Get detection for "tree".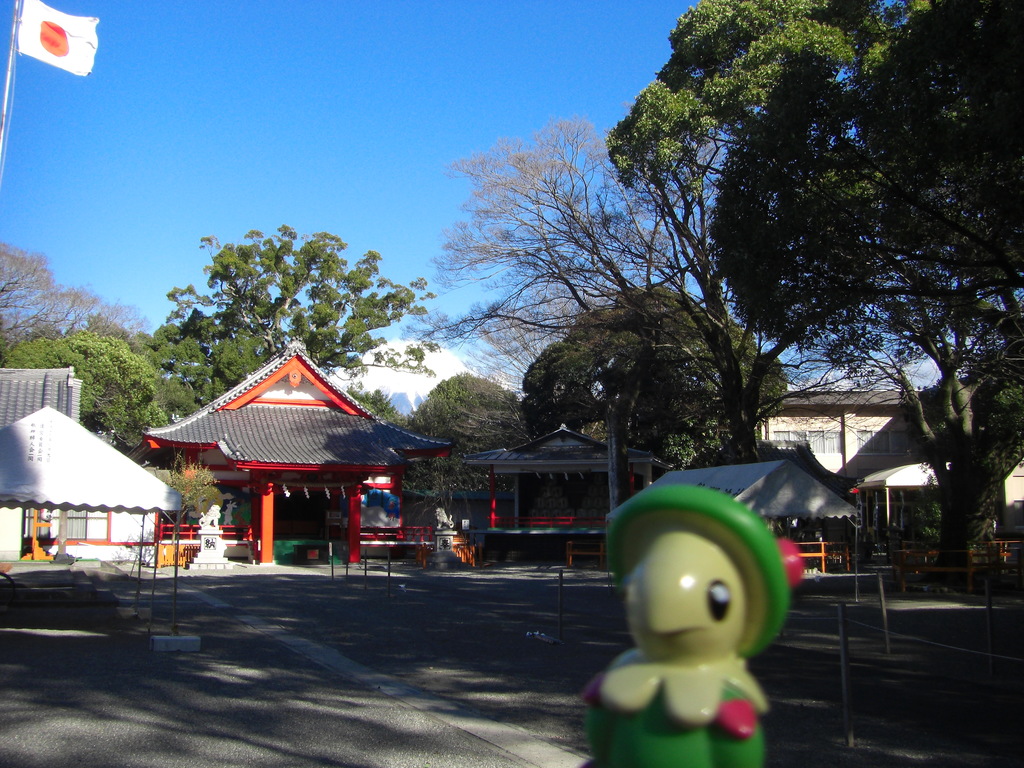
Detection: pyautogui.locateOnScreen(346, 383, 408, 428).
